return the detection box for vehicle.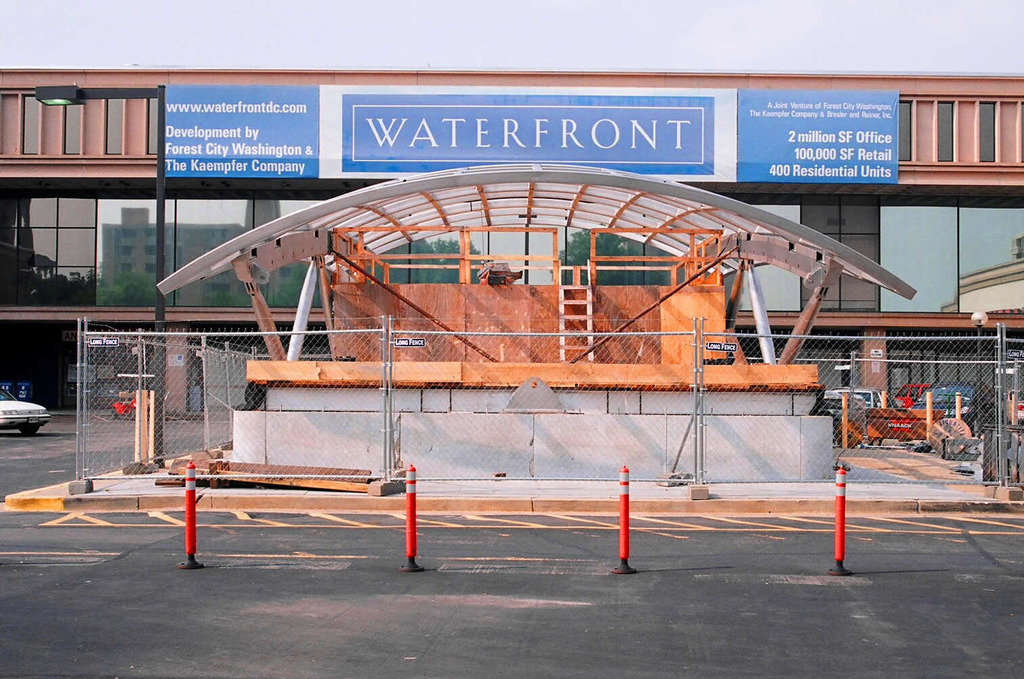
box=[901, 384, 930, 408].
